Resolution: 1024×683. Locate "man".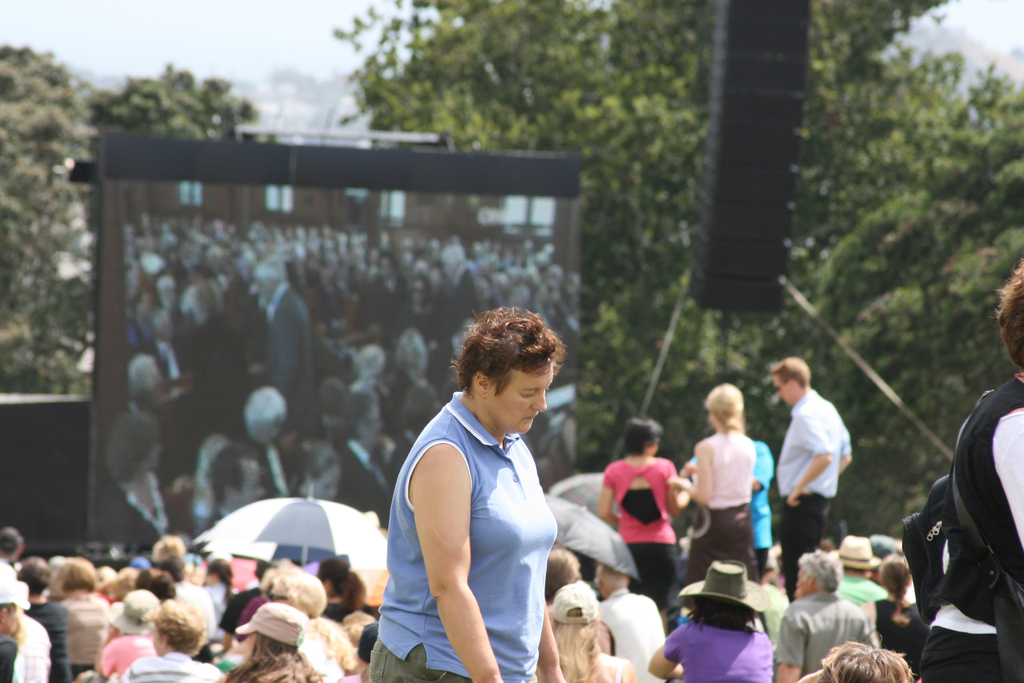
589/564/666/682.
